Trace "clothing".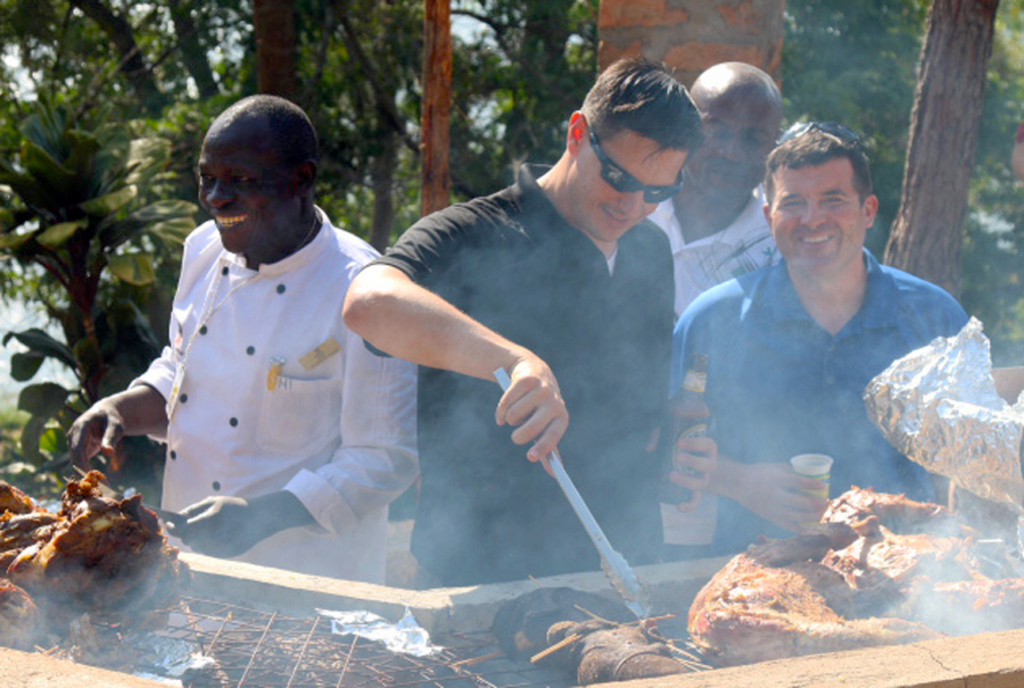
Traced to {"x1": 646, "y1": 196, "x2": 775, "y2": 318}.
